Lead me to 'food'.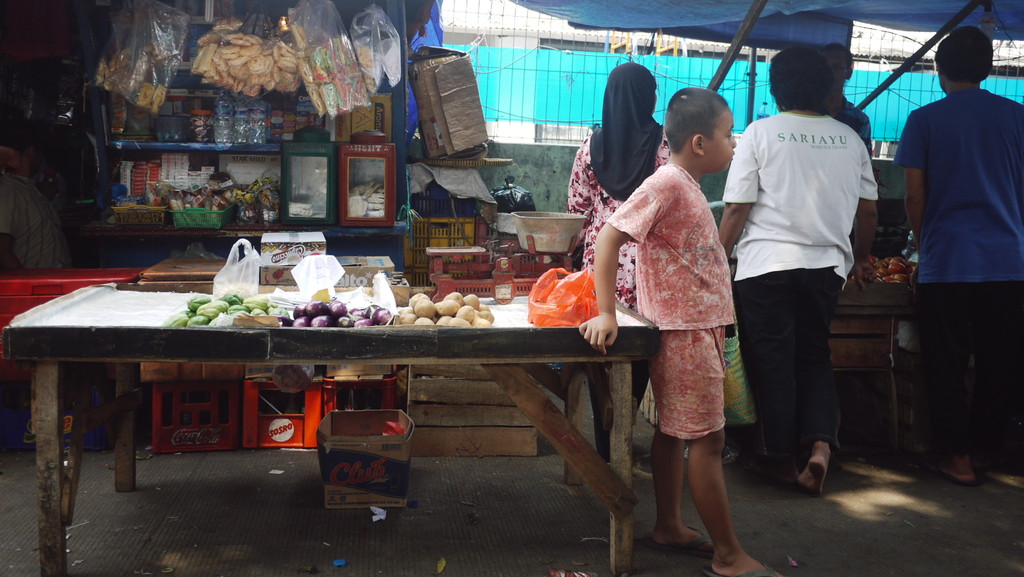
Lead to locate(163, 288, 290, 327).
